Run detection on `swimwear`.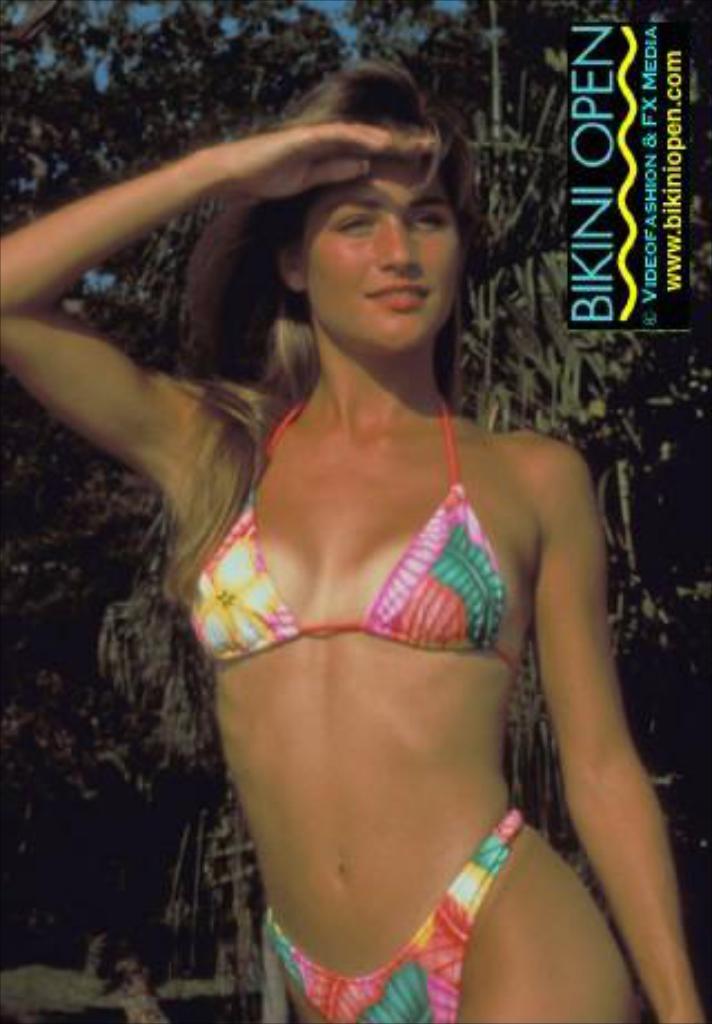
Result: bbox=(263, 808, 527, 1022).
